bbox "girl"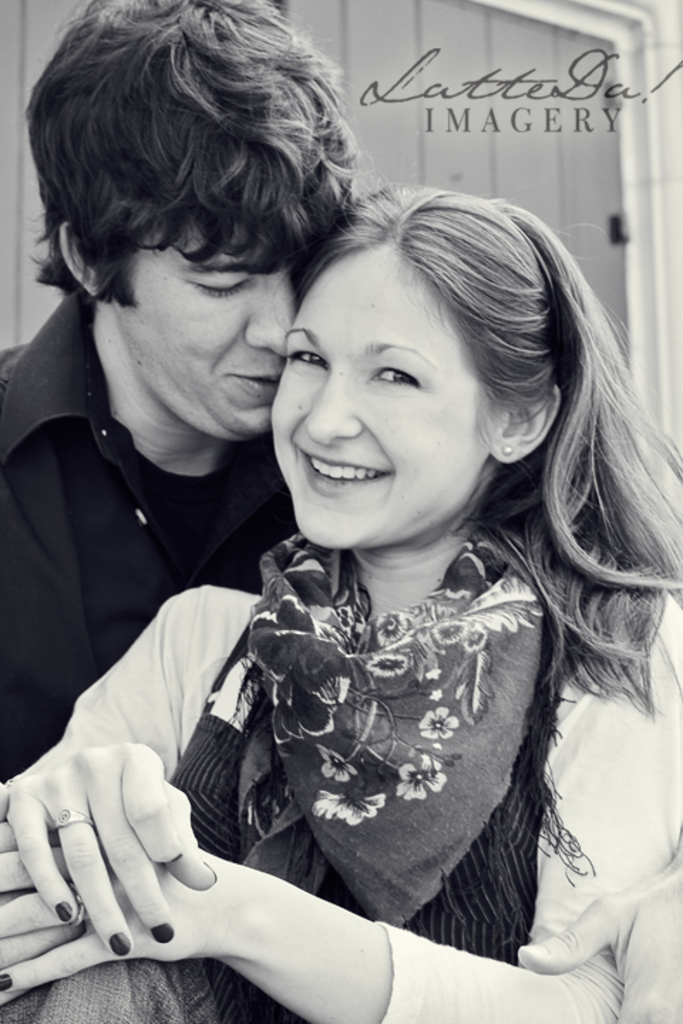
0 185 682 1023
